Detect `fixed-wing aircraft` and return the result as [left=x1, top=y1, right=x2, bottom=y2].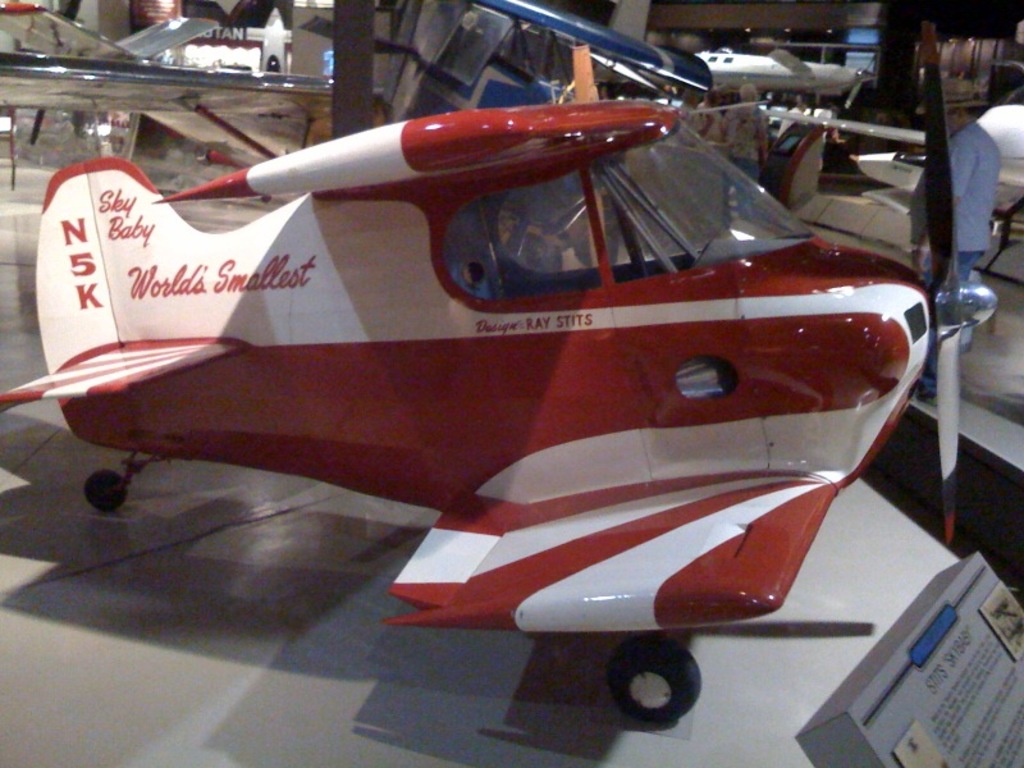
[left=1, top=0, right=307, bottom=157].
